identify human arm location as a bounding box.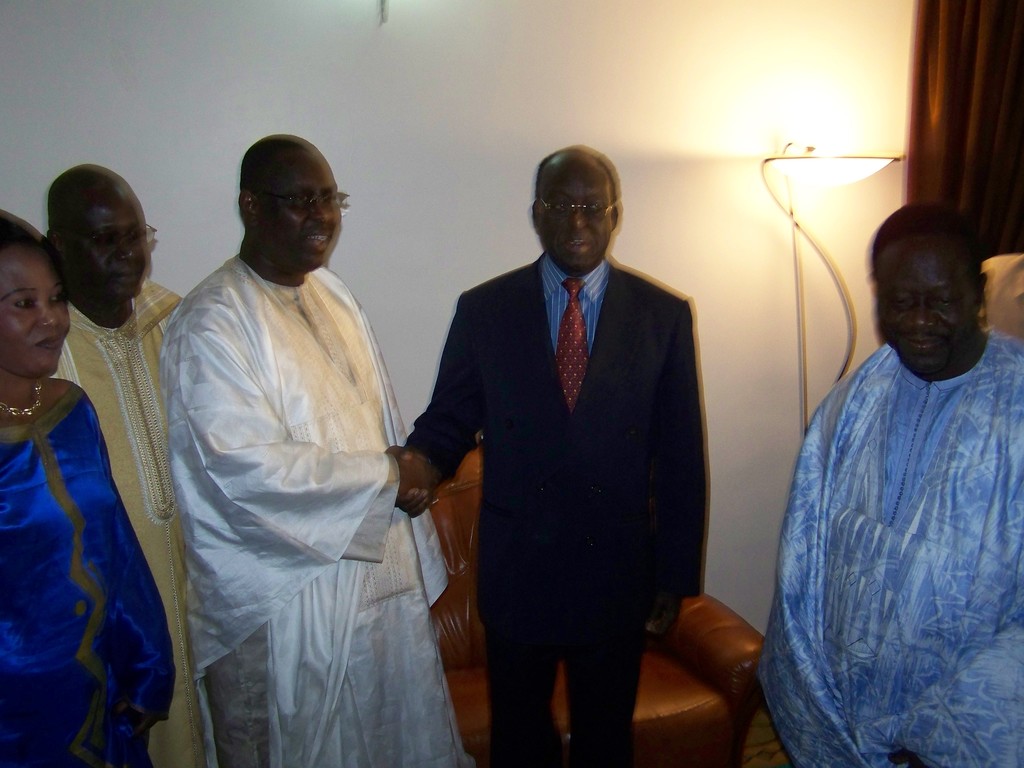
rect(170, 296, 429, 538).
